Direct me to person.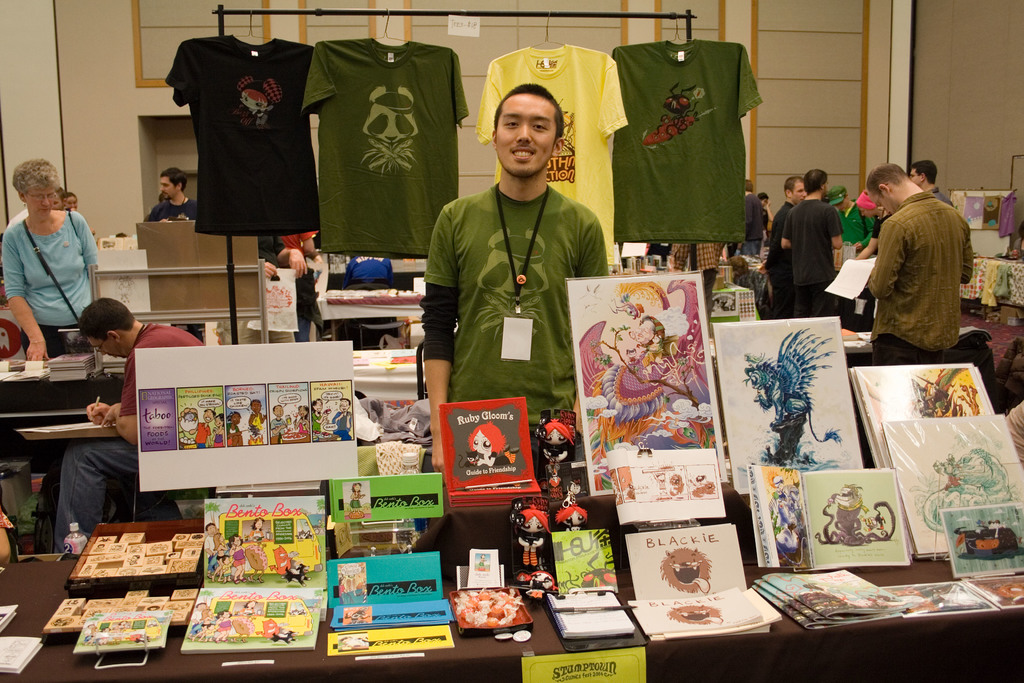
Direction: (left=865, top=158, right=973, bottom=368).
